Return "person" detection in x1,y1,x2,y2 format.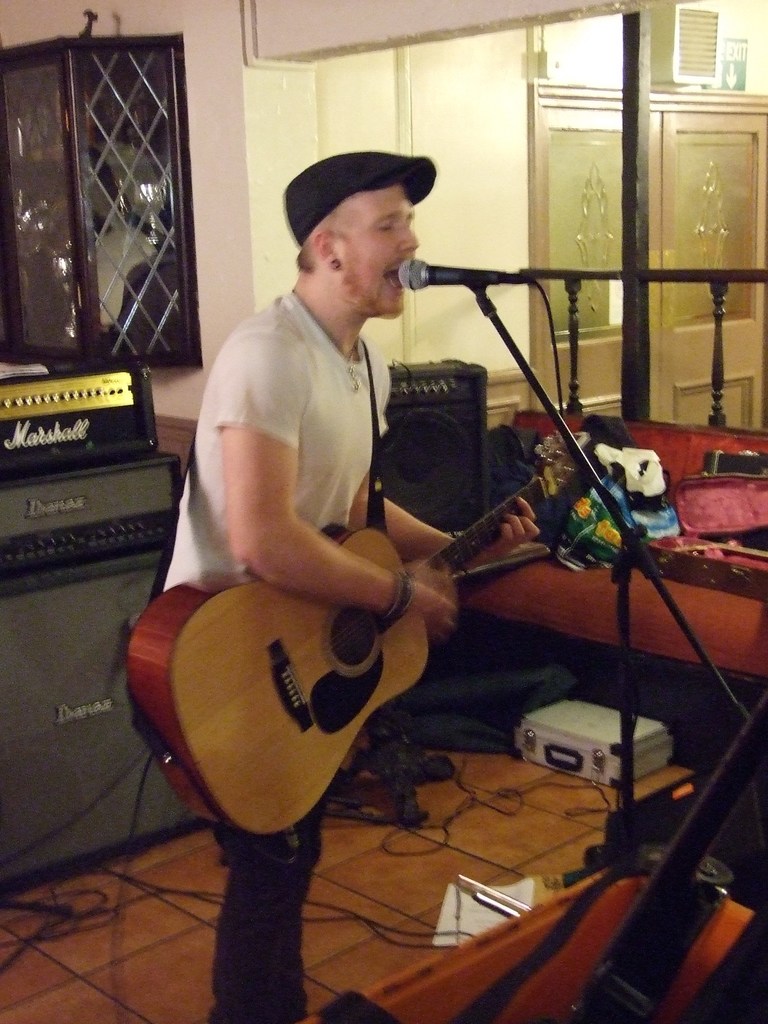
131,112,618,972.
